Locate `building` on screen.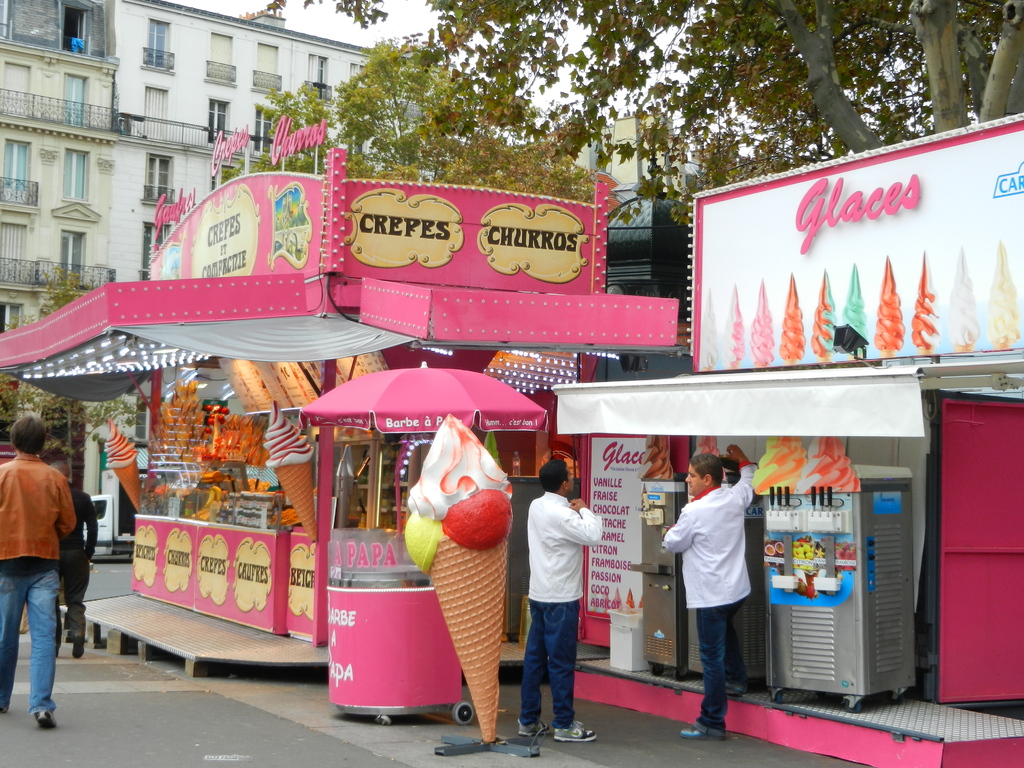
On screen at select_region(576, 111, 714, 297).
